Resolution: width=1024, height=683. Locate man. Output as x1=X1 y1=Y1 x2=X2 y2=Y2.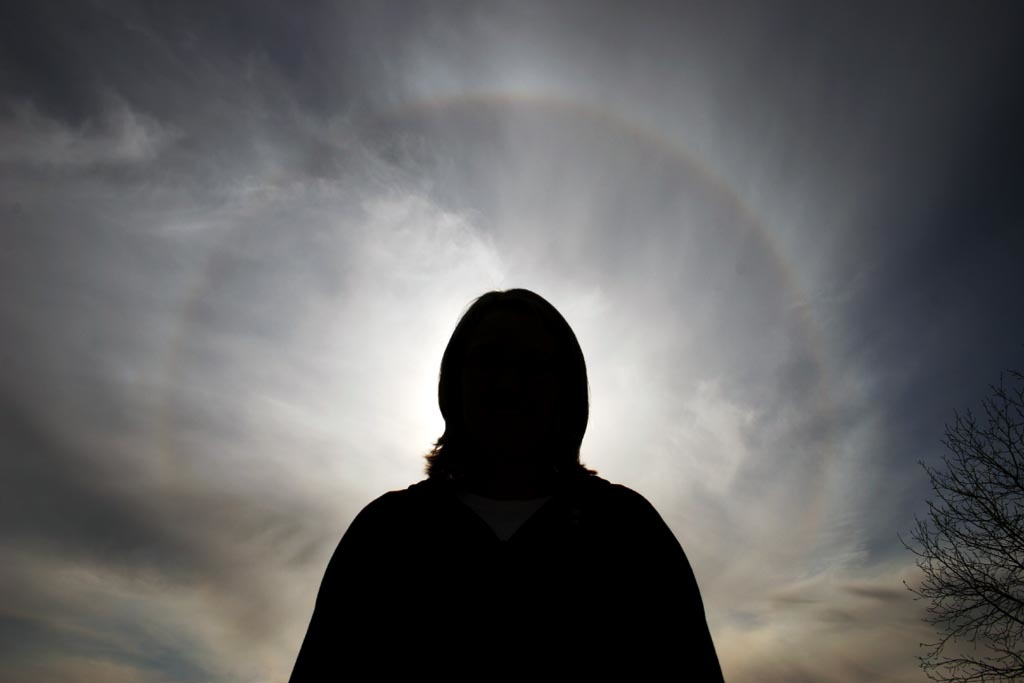
x1=287 y1=292 x2=742 y2=671.
